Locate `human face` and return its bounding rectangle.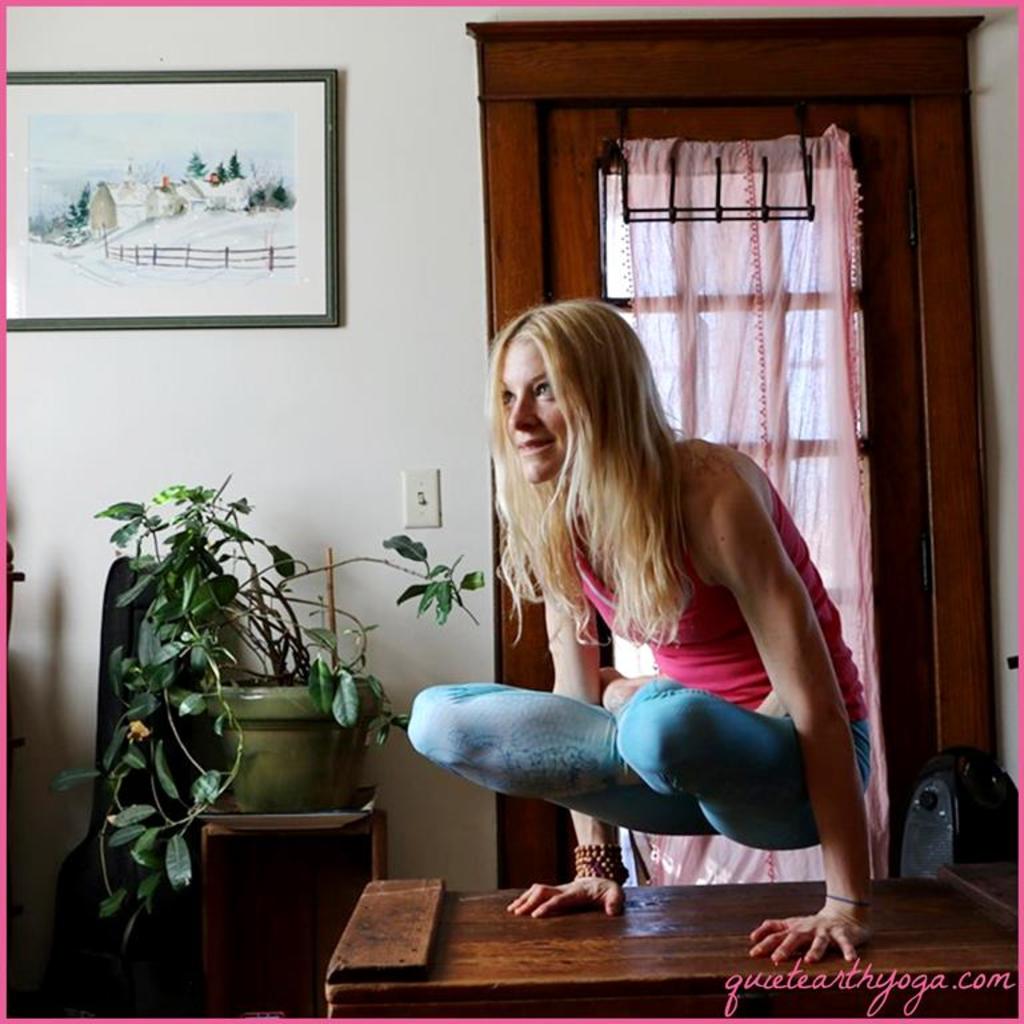
region(499, 341, 572, 483).
